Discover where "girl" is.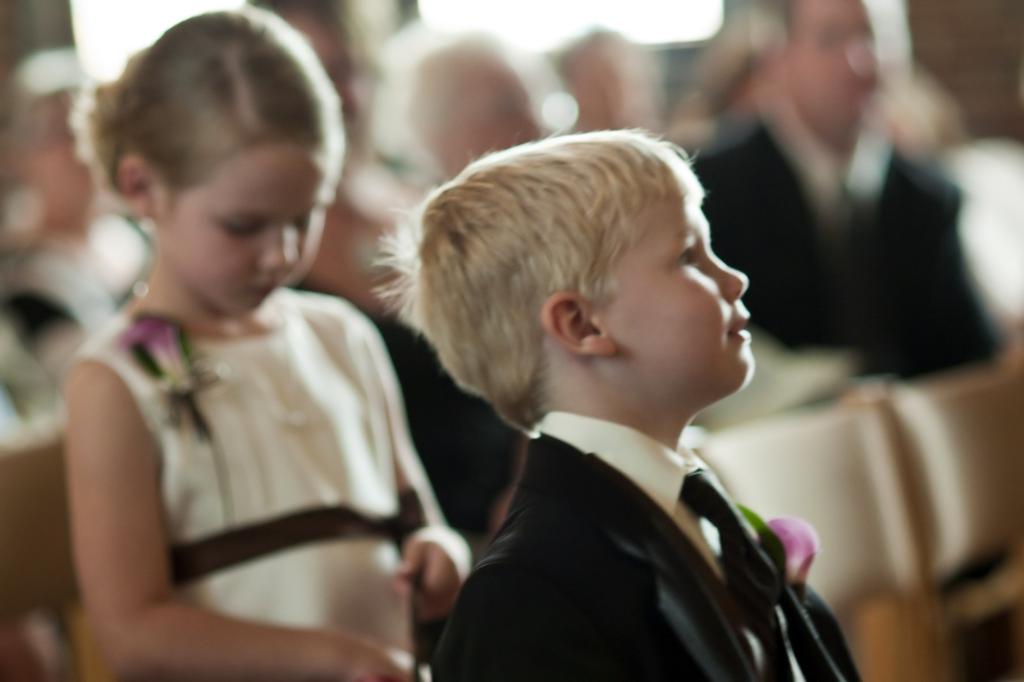
Discovered at bbox=(63, 6, 472, 681).
